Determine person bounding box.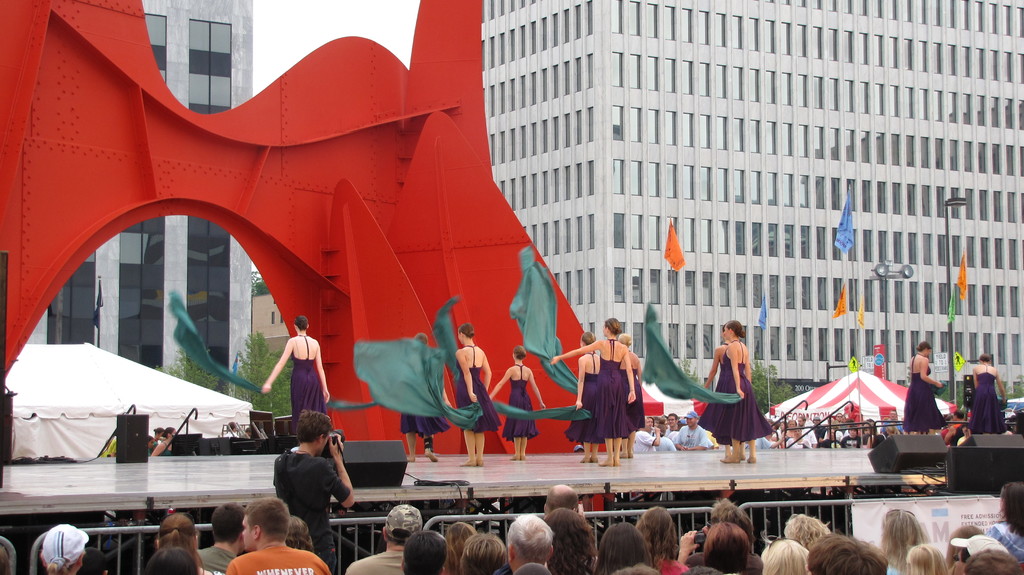
Determined: <bbox>489, 344, 547, 462</bbox>.
